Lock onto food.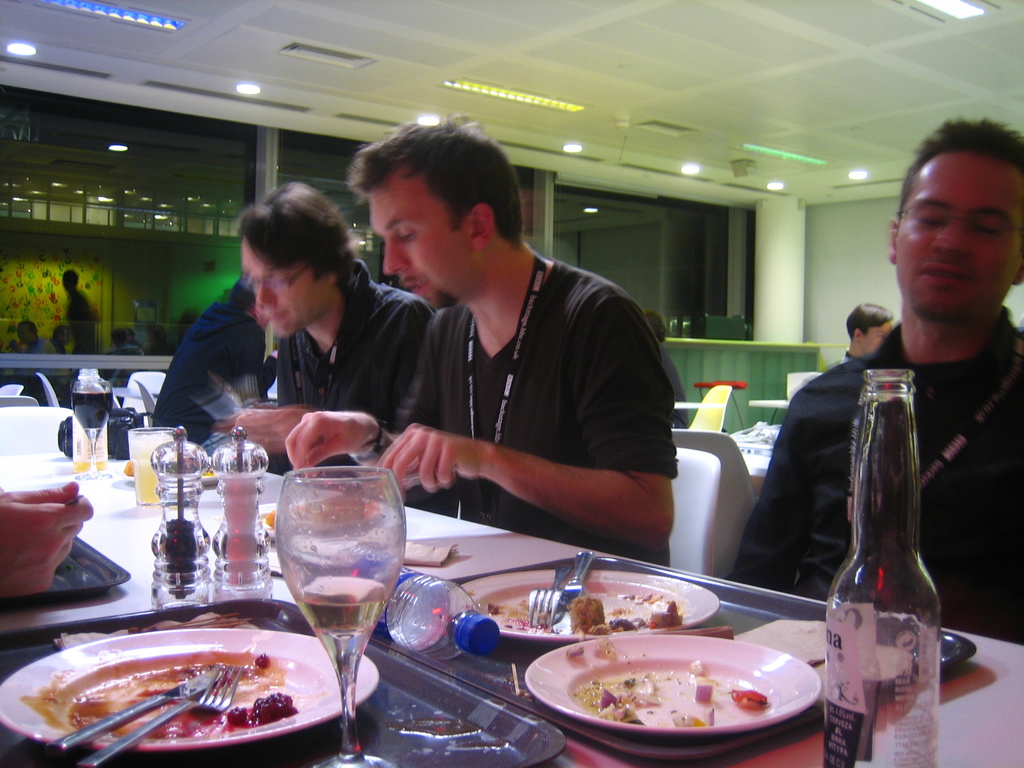
Locked: rect(124, 458, 138, 478).
